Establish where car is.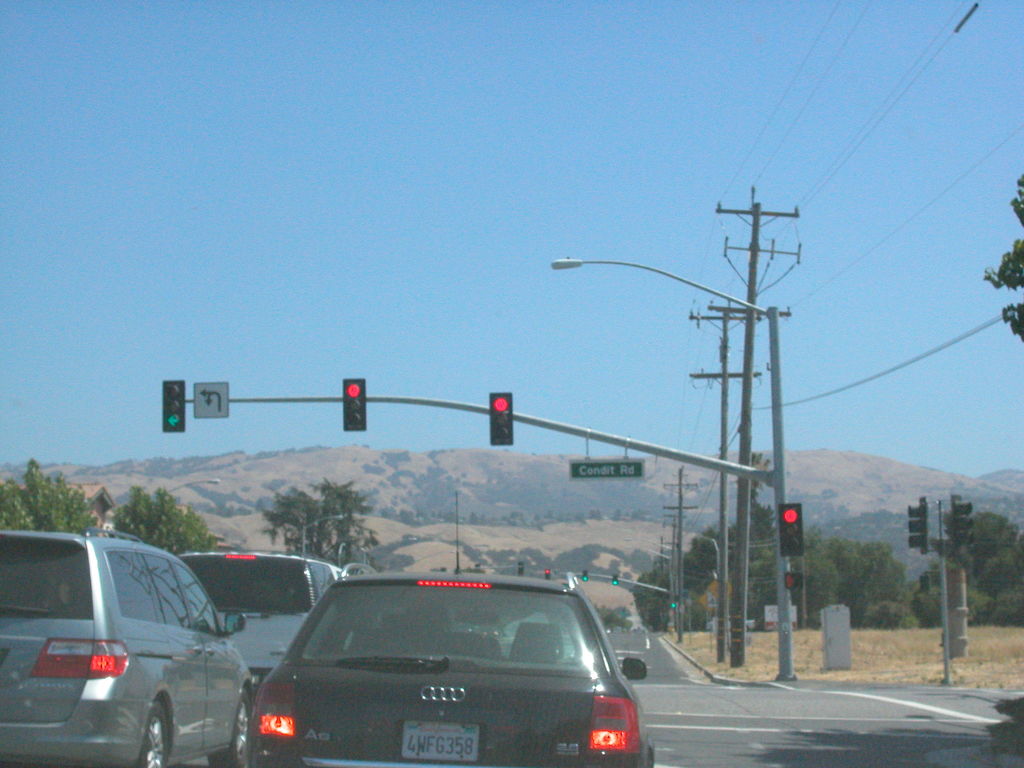
Established at region(0, 526, 255, 767).
